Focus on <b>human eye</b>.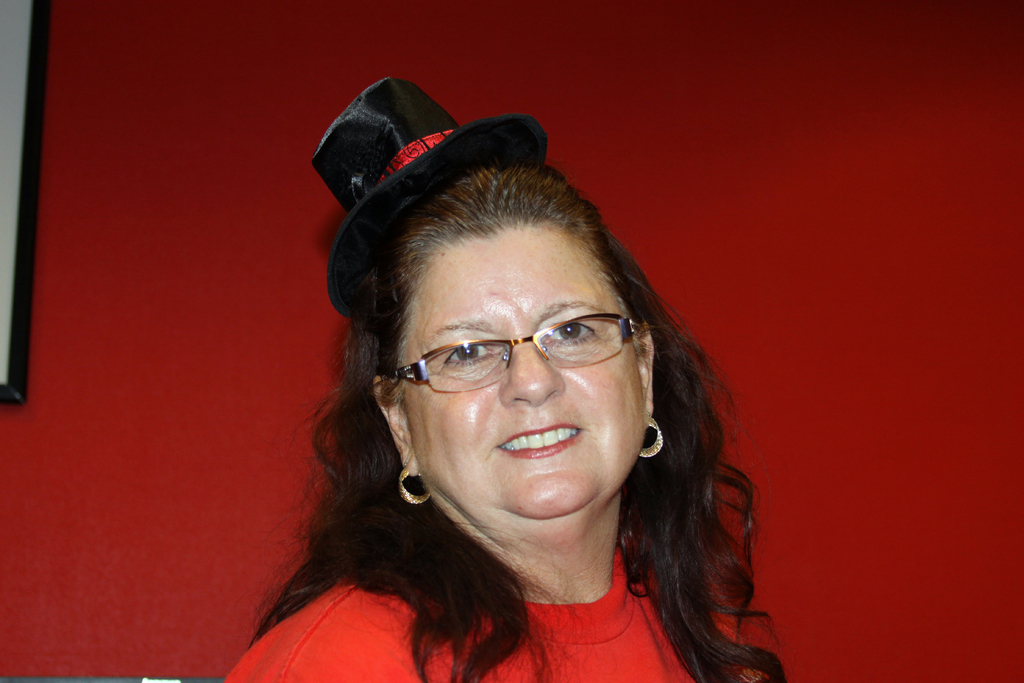
Focused at 548:317:598:342.
